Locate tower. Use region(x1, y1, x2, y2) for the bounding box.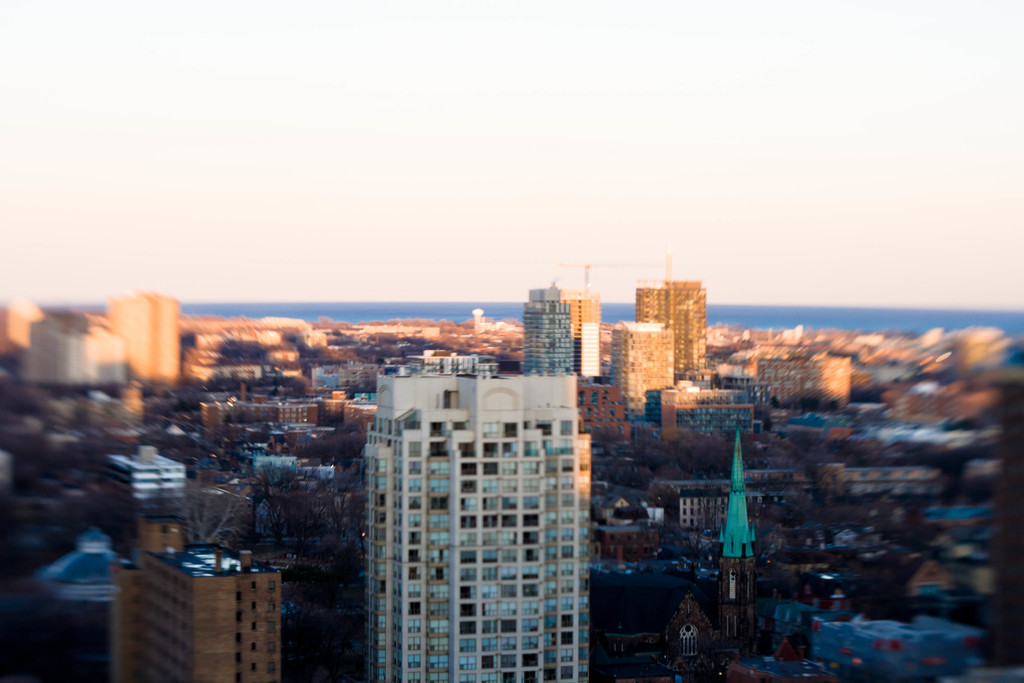
region(360, 343, 596, 682).
